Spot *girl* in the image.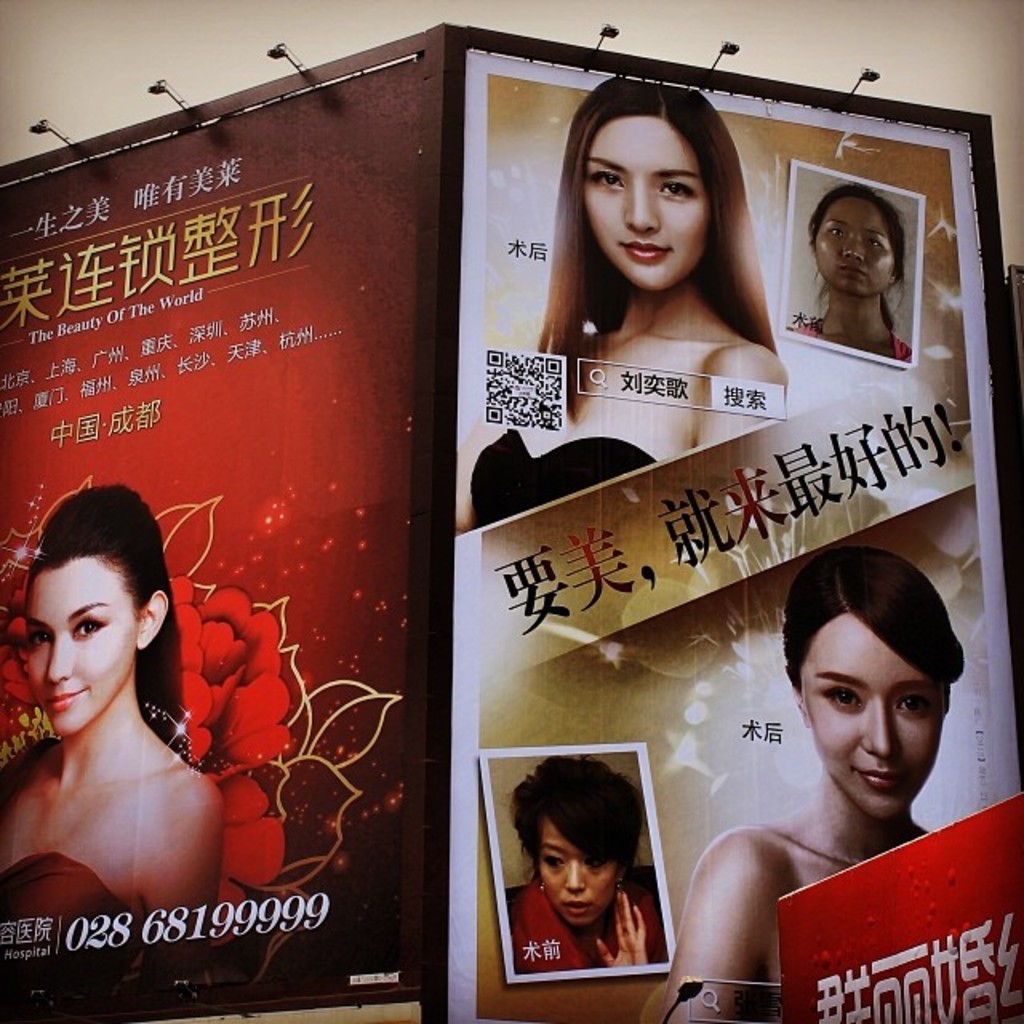
*girl* found at [0,480,227,1016].
